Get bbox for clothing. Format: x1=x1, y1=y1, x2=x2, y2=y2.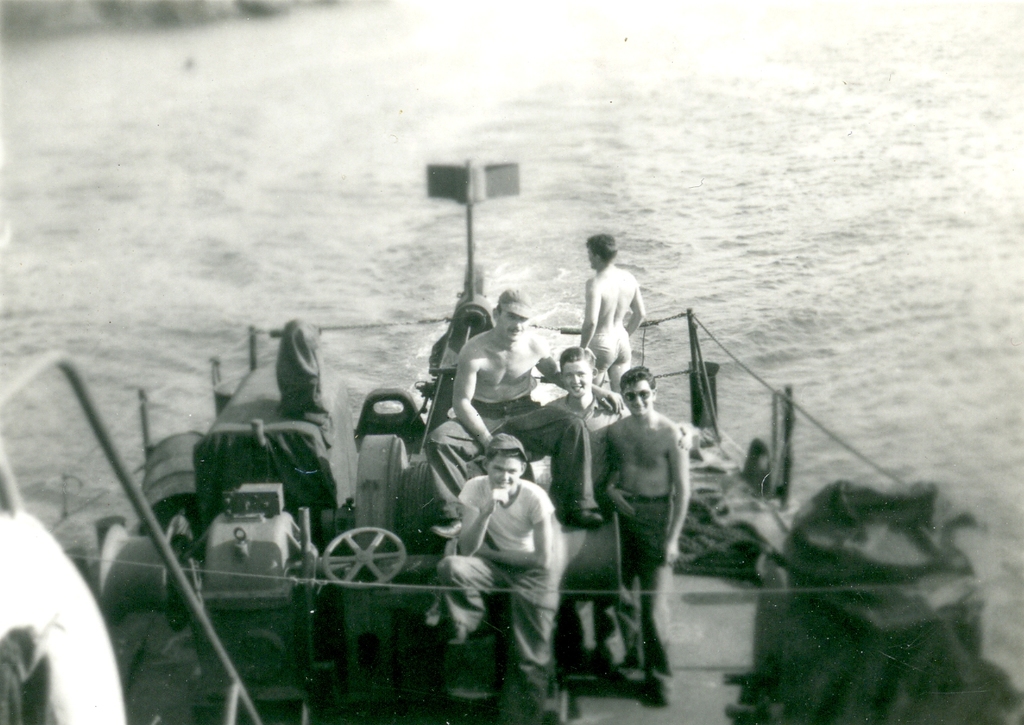
x1=419, y1=394, x2=599, y2=513.
